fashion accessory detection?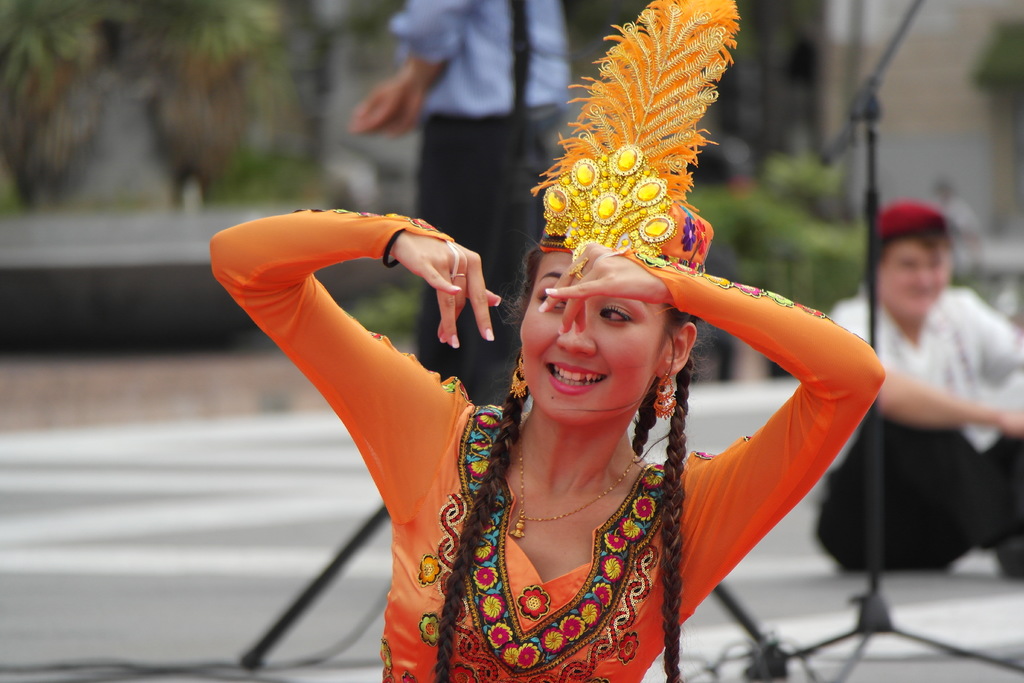
(left=870, top=199, right=954, bottom=243)
